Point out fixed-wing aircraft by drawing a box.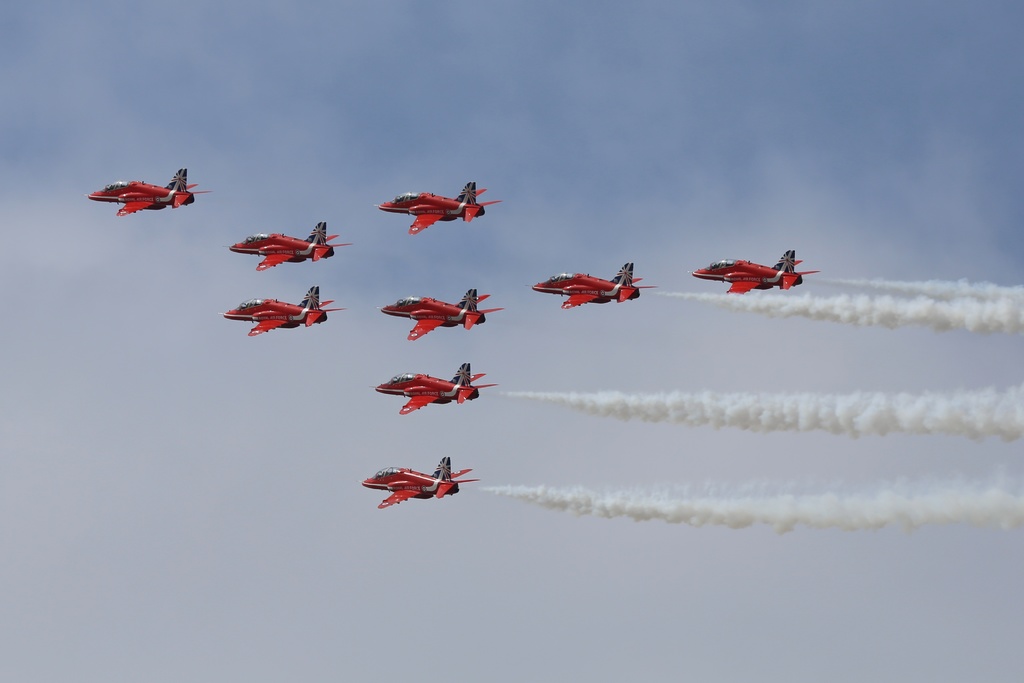
221 286 340 336.
